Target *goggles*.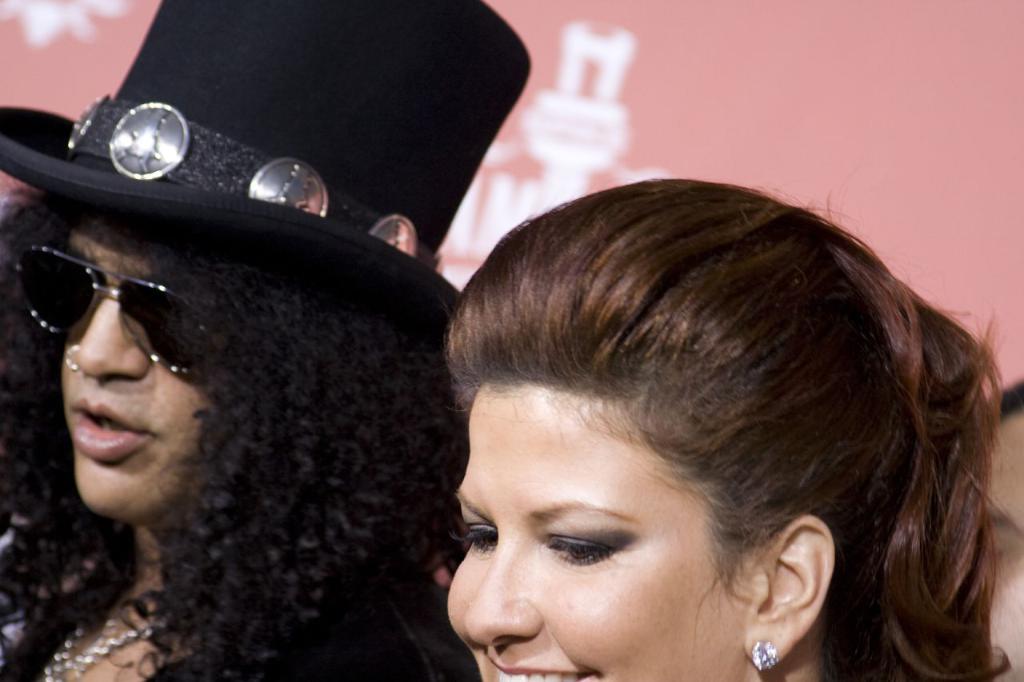
Target region: {"x1": 16, "y1": 250, "x2": 227, "y2": 384}.
